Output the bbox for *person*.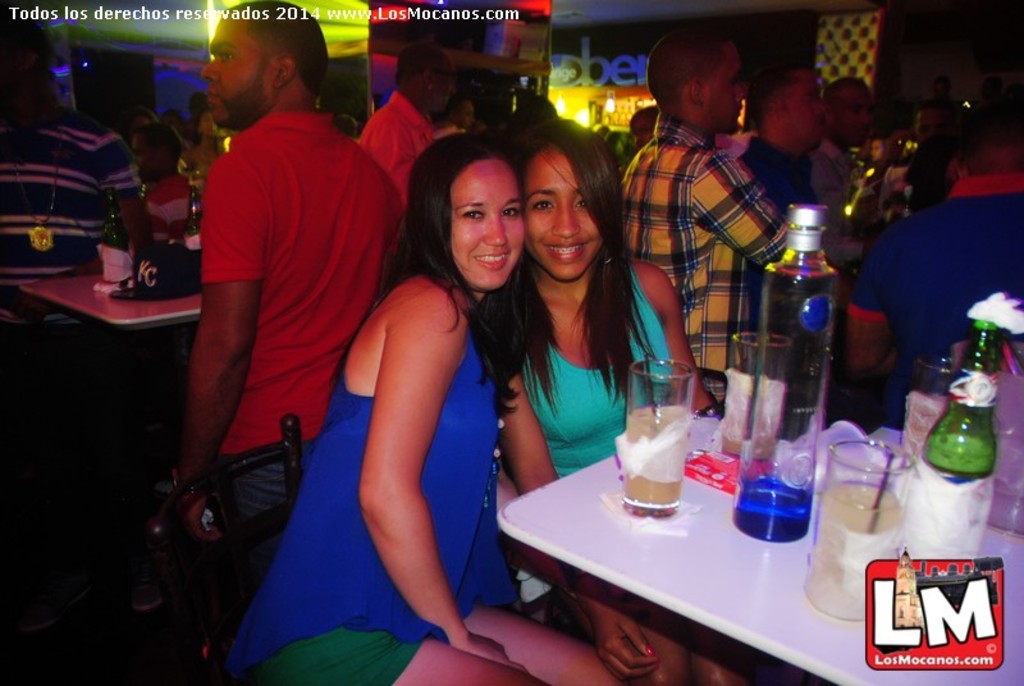
[left=625, top=20, right=791, bottom=419].
